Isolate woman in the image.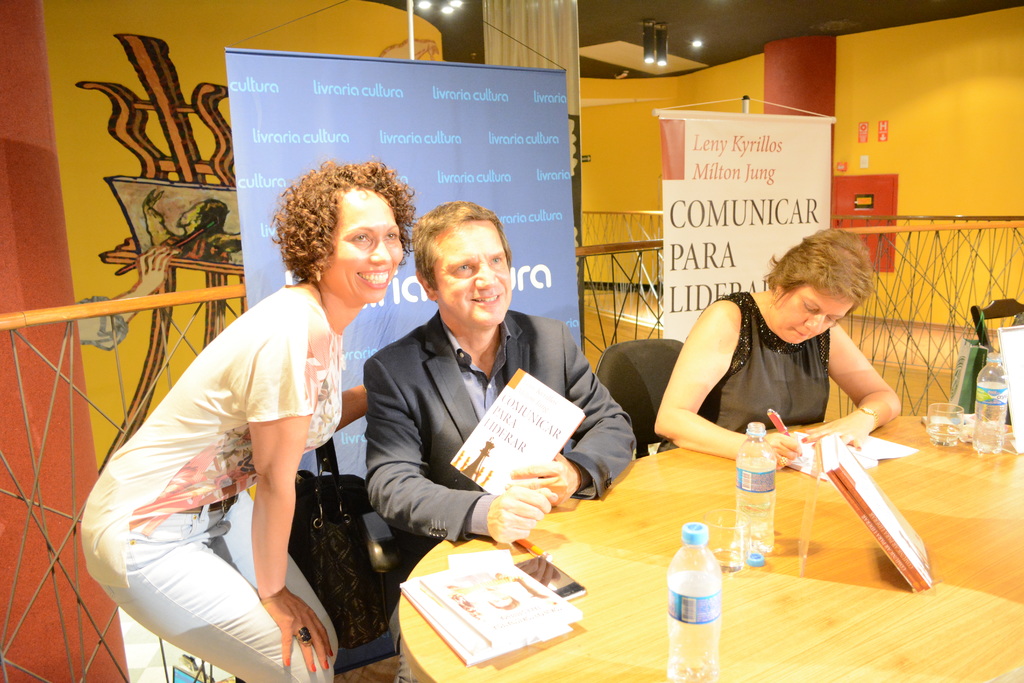
Isolated region: select_region(652, 223, 908, 470).
